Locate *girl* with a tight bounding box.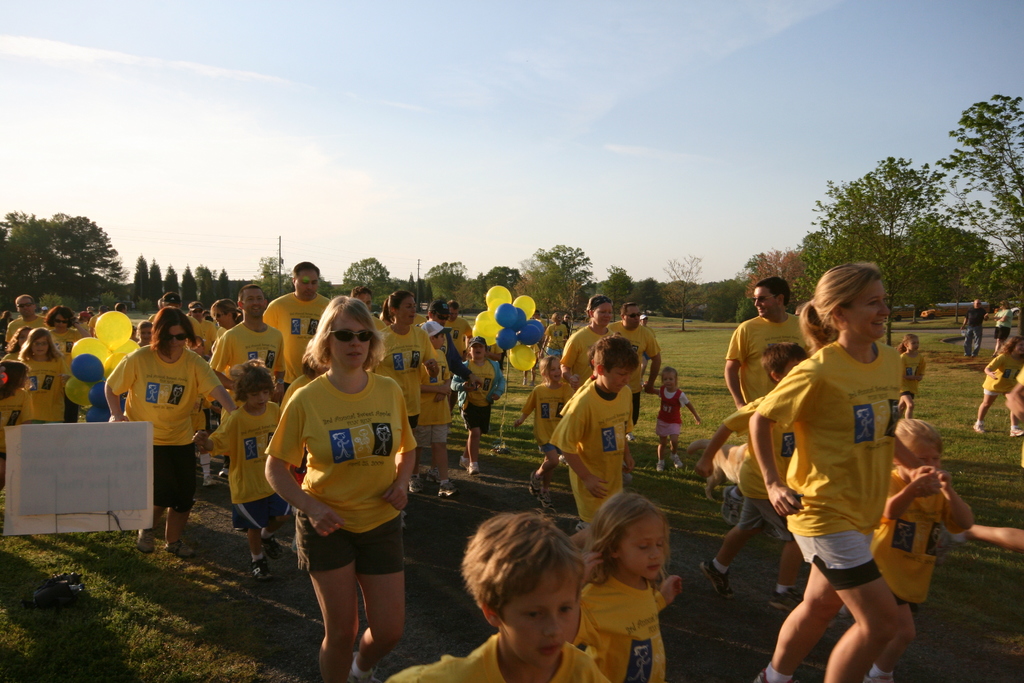
pyautogui.locateOnScreen(18, 328, 67, 424).
